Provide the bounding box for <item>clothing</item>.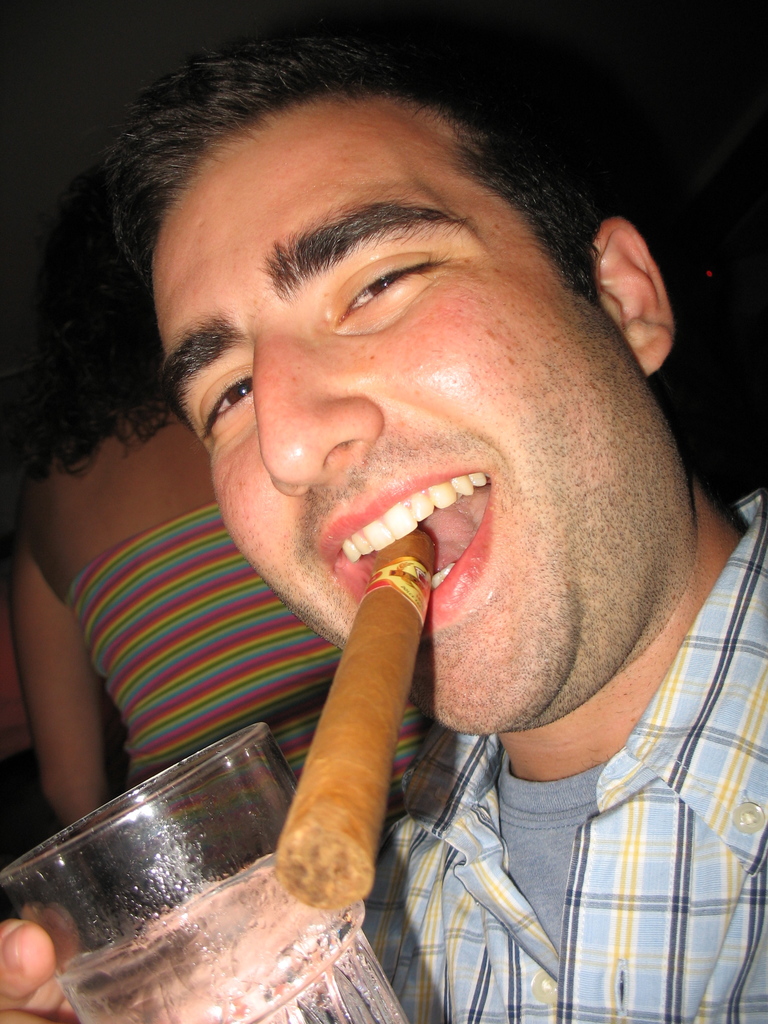
pyautogui.locateOnScreen(60, 490, 442, 911).
